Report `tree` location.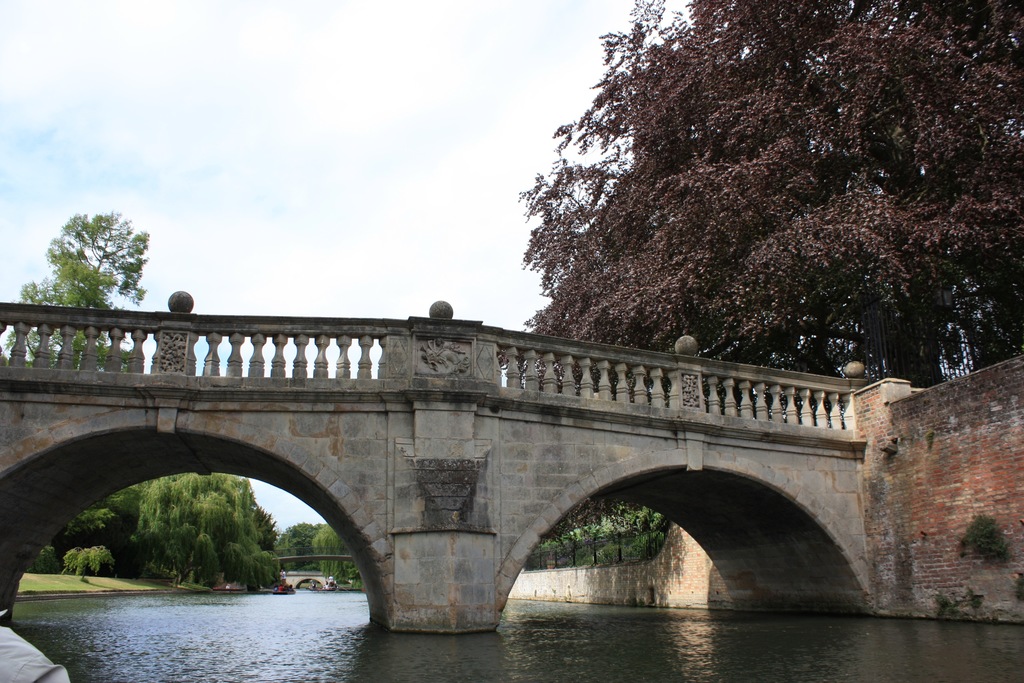
Report: crop(493, 0, 1023, 431).
